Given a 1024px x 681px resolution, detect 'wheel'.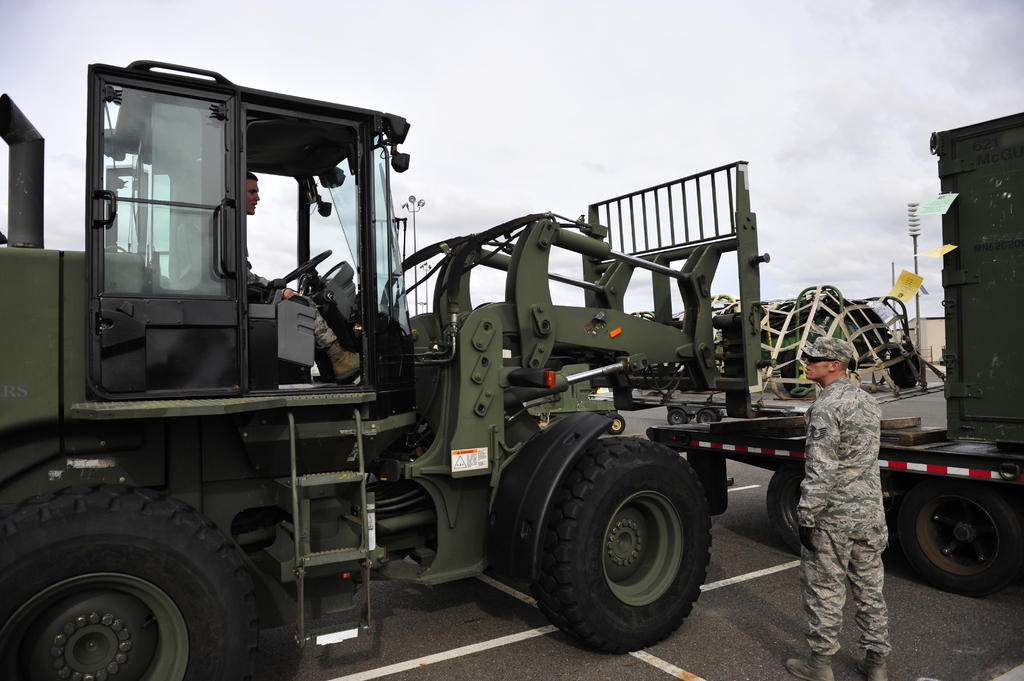
[914, 493, 1011, 589].
